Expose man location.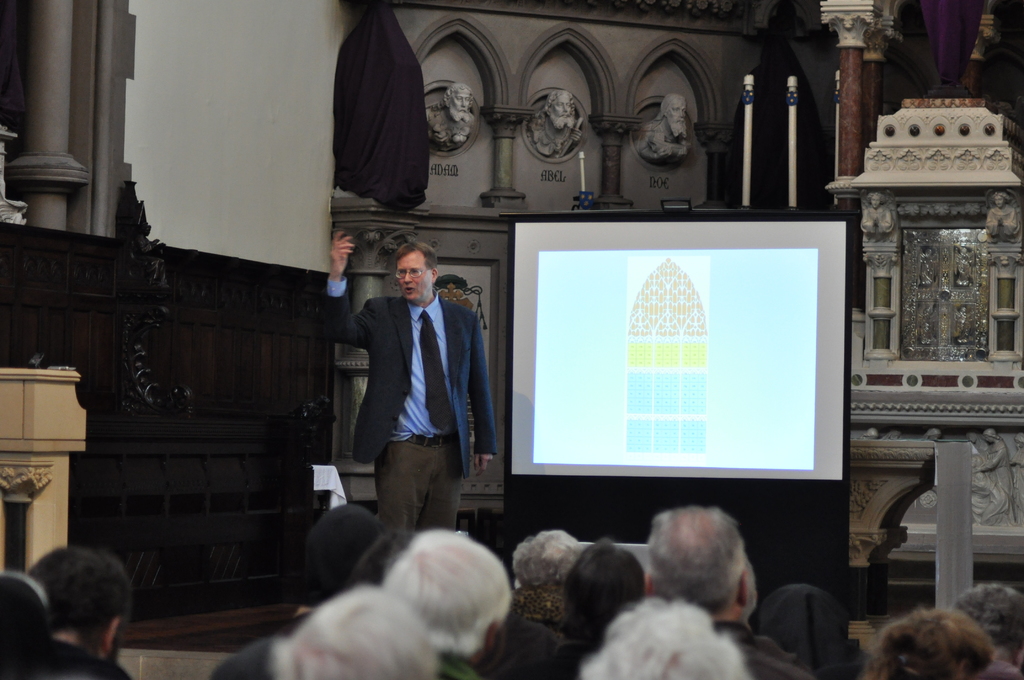
Exposed at l=578, t=600, r=748, b=679.
